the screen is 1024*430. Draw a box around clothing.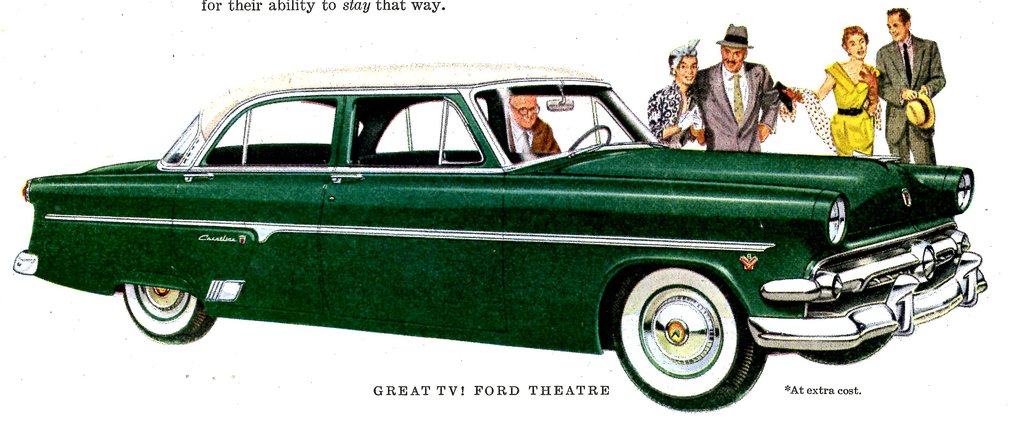
<bbox>644, 81, 706, 145</bbox>.
